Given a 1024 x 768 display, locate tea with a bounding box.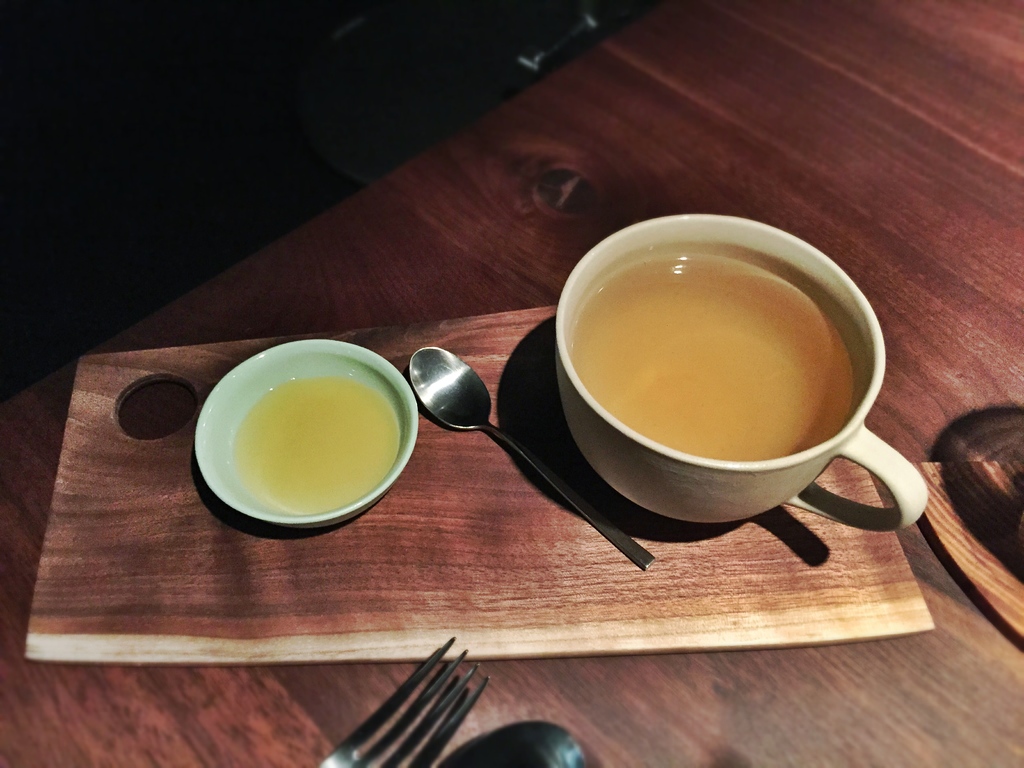
Located: Rect(572, 260, 848, 465).
